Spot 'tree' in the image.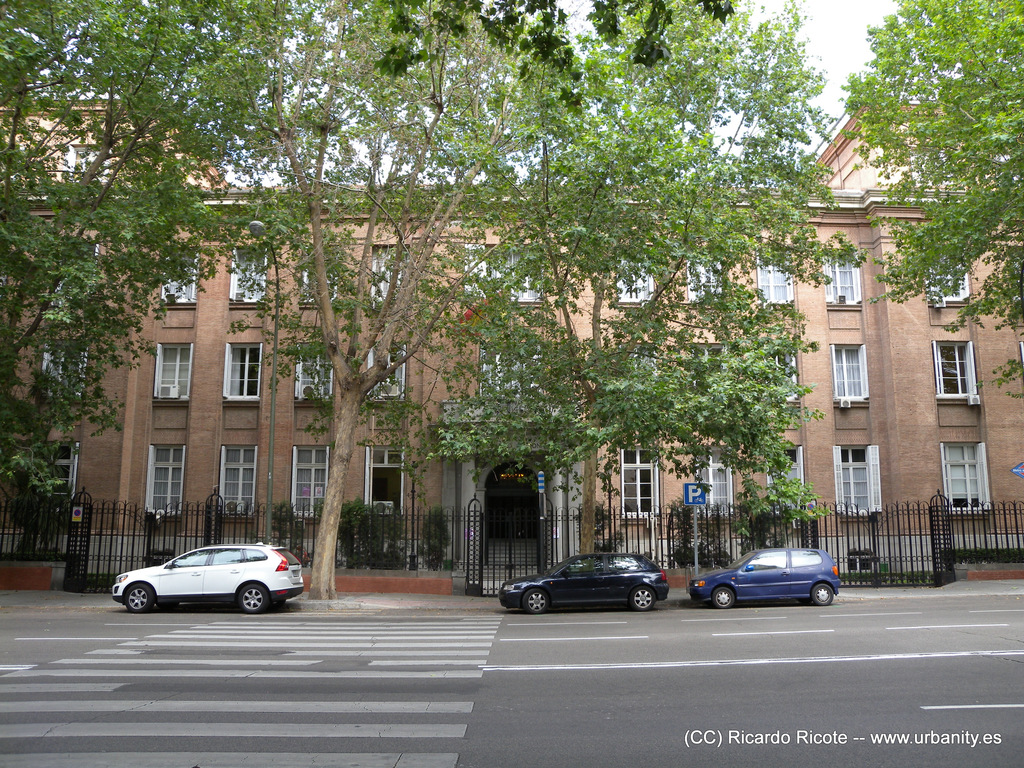
'tree' found at left=485, top=0, right=838, bottom=536.
